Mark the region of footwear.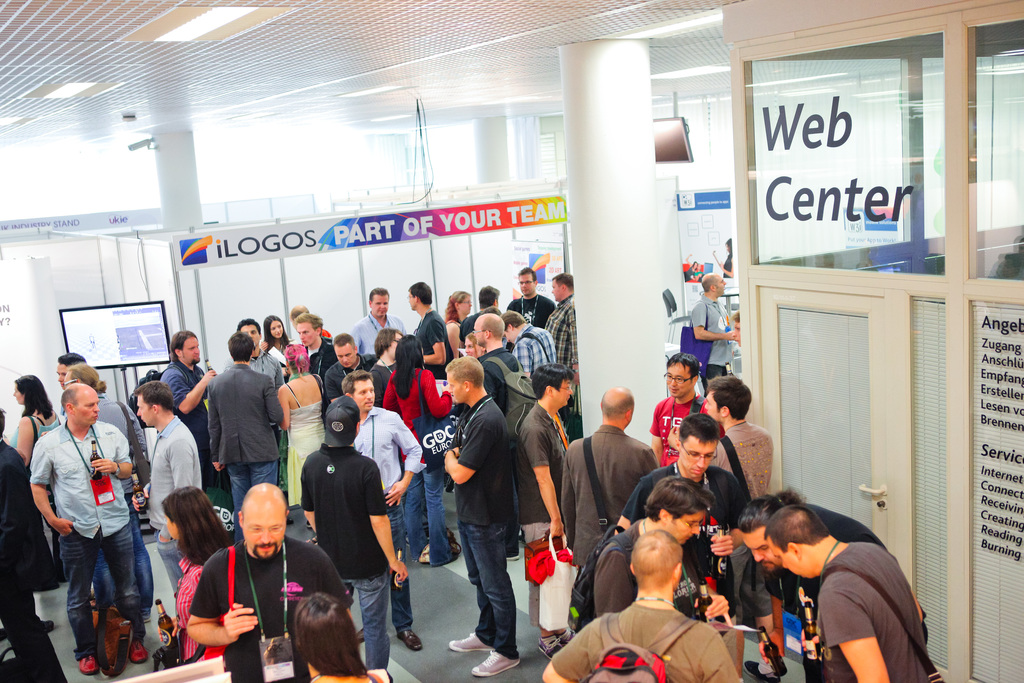
Region: rect(285, 517, 296, 526).
